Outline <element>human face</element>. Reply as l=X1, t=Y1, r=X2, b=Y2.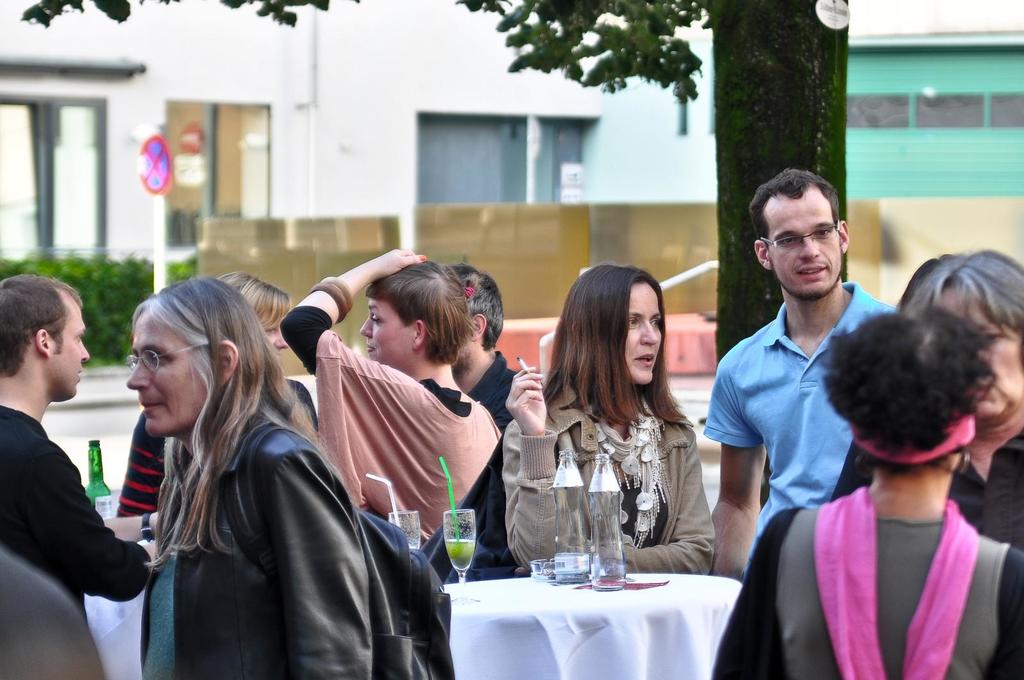
l=53, t=304, r=91, b=395.
